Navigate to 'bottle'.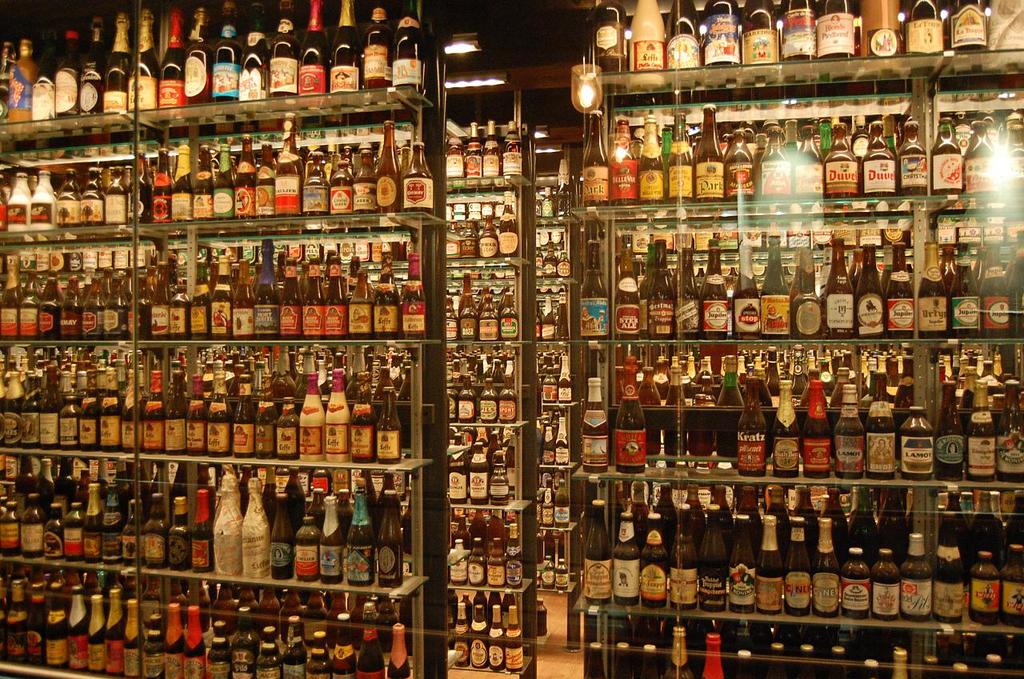
Navigation target: 194 140 213 220.
